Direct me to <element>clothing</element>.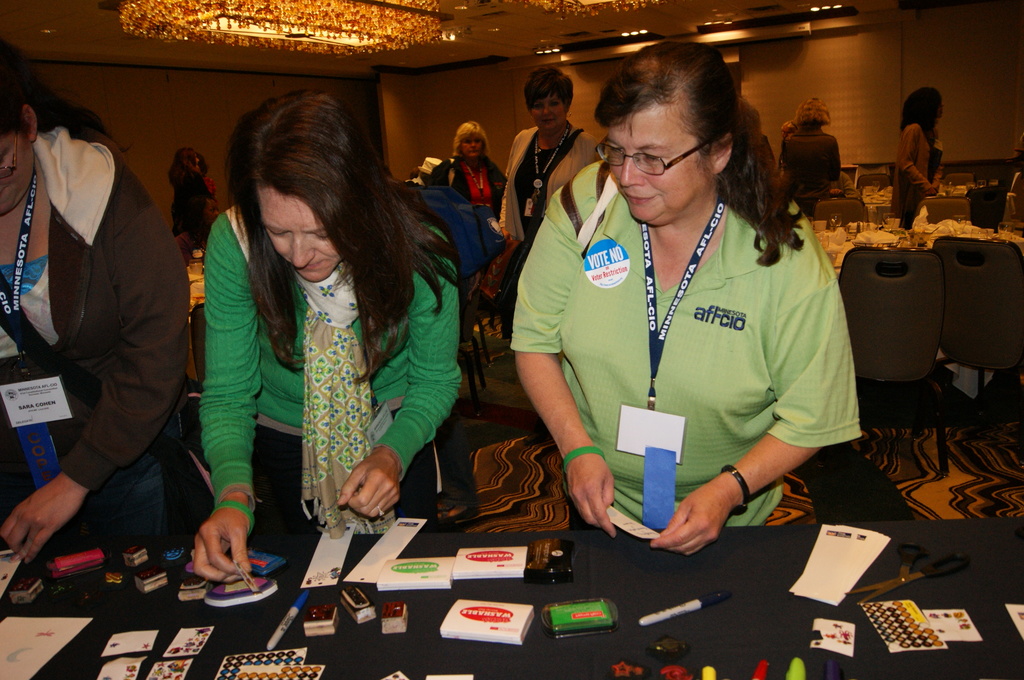
Direction: BBox(447, 160, 511, 270).
